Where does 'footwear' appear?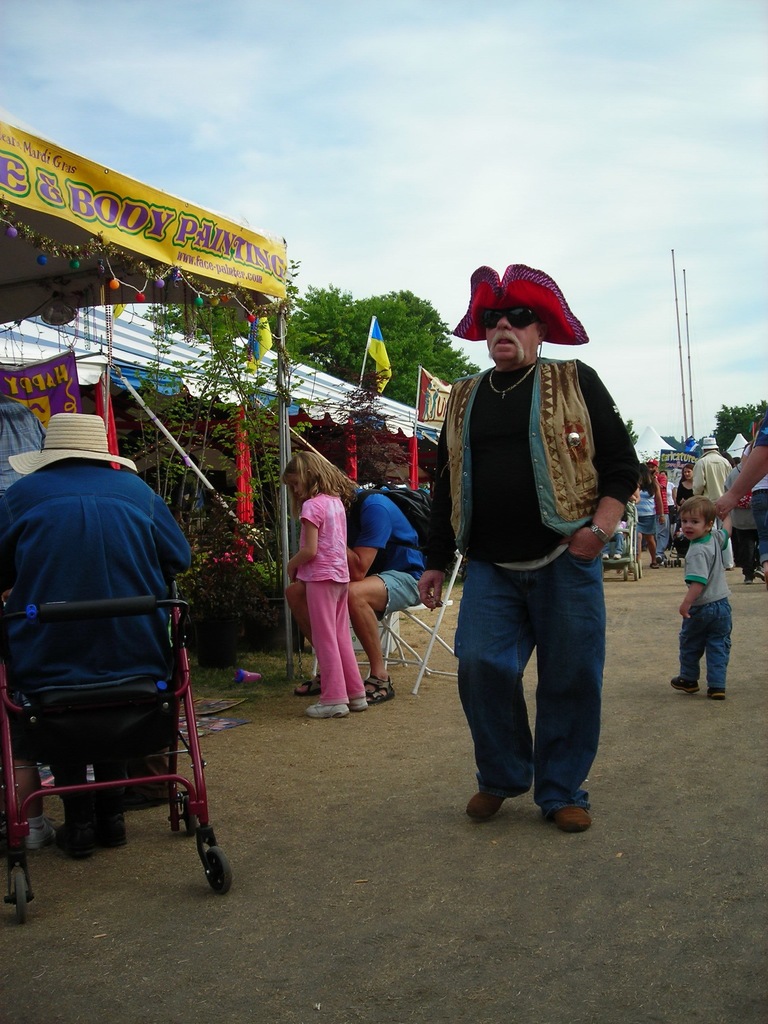
Appears at region(708, 688, 726, 702).
